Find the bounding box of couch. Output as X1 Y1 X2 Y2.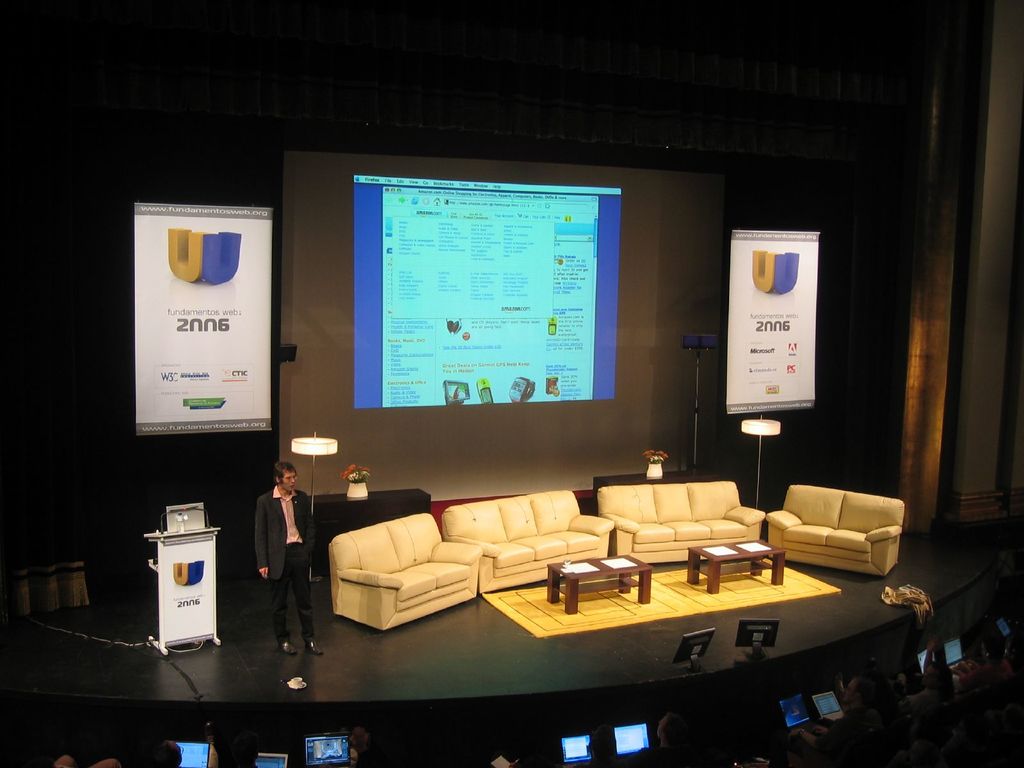
746 489 913 593.
